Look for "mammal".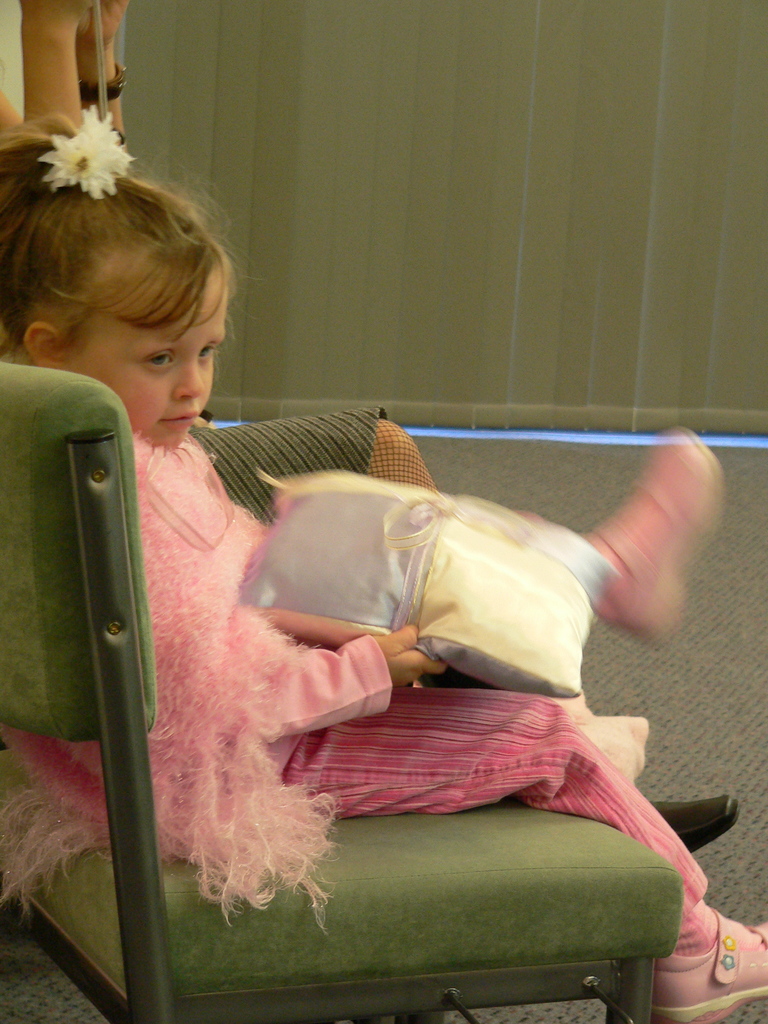
Found: (0, 112, 767, 1023).
